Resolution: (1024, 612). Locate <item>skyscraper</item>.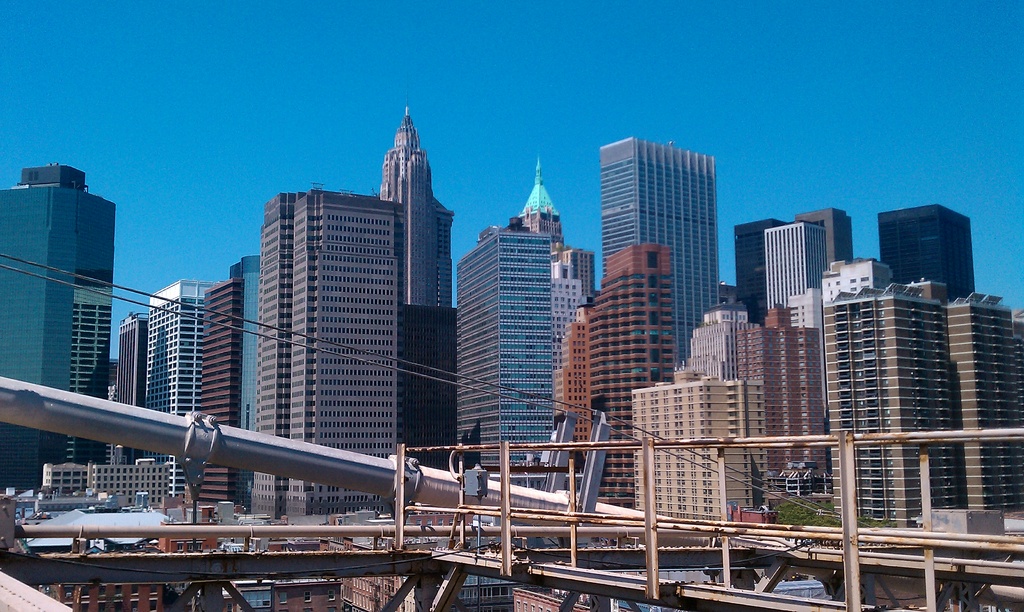
(left=0, top=168, right=116, bottom=475).
